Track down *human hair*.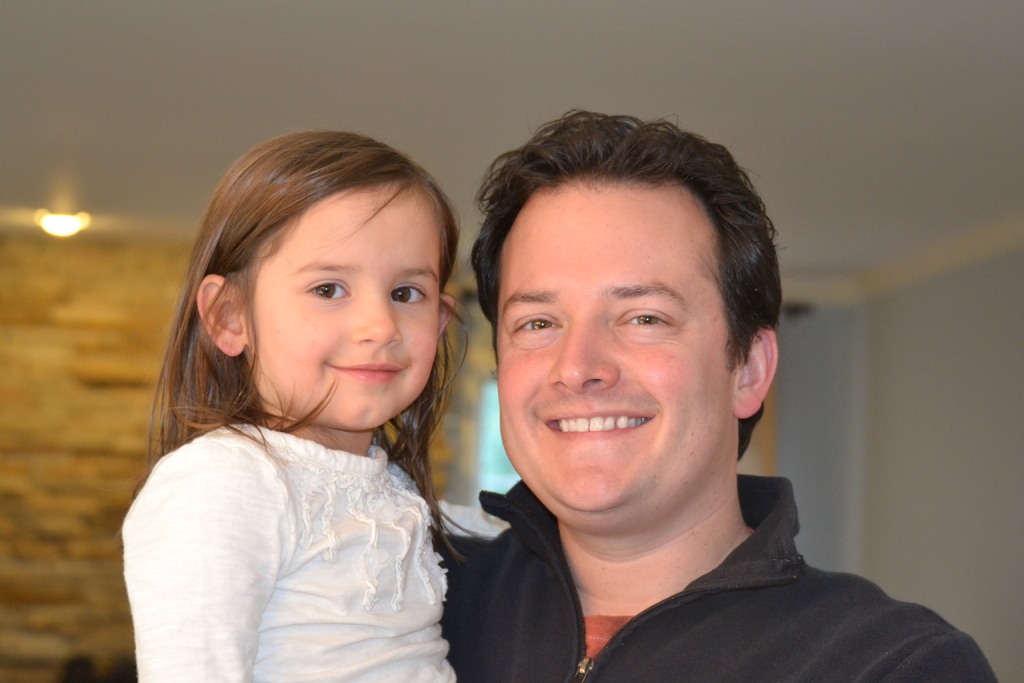
Tracked to <region>120, 129, 471, 570</region>.
